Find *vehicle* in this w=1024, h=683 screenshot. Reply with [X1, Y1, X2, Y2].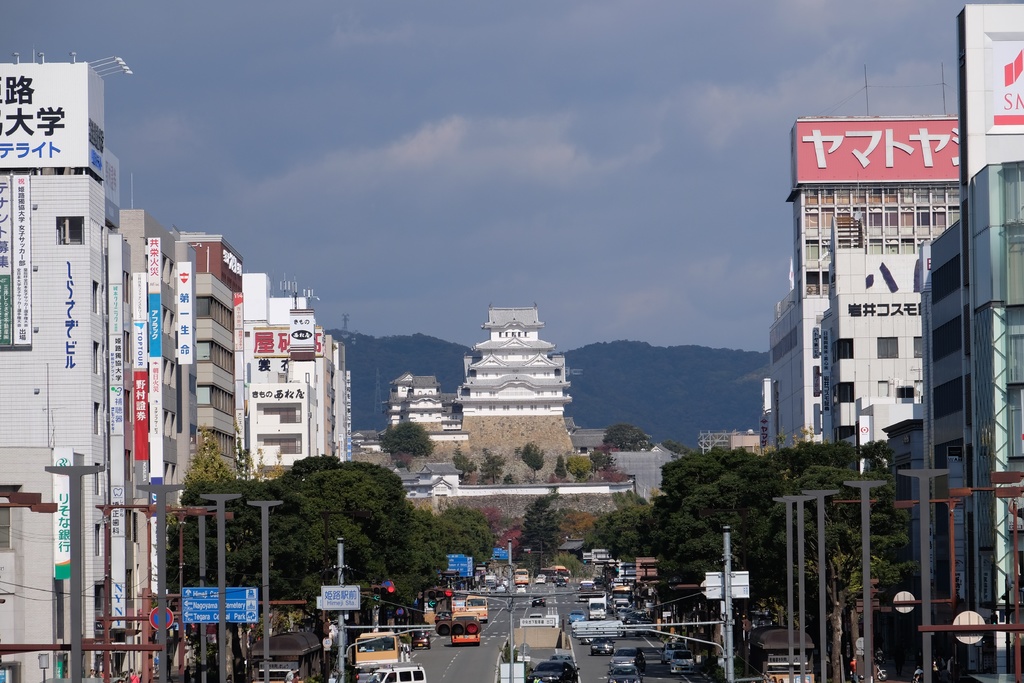
[532, 594, 547, 607].
